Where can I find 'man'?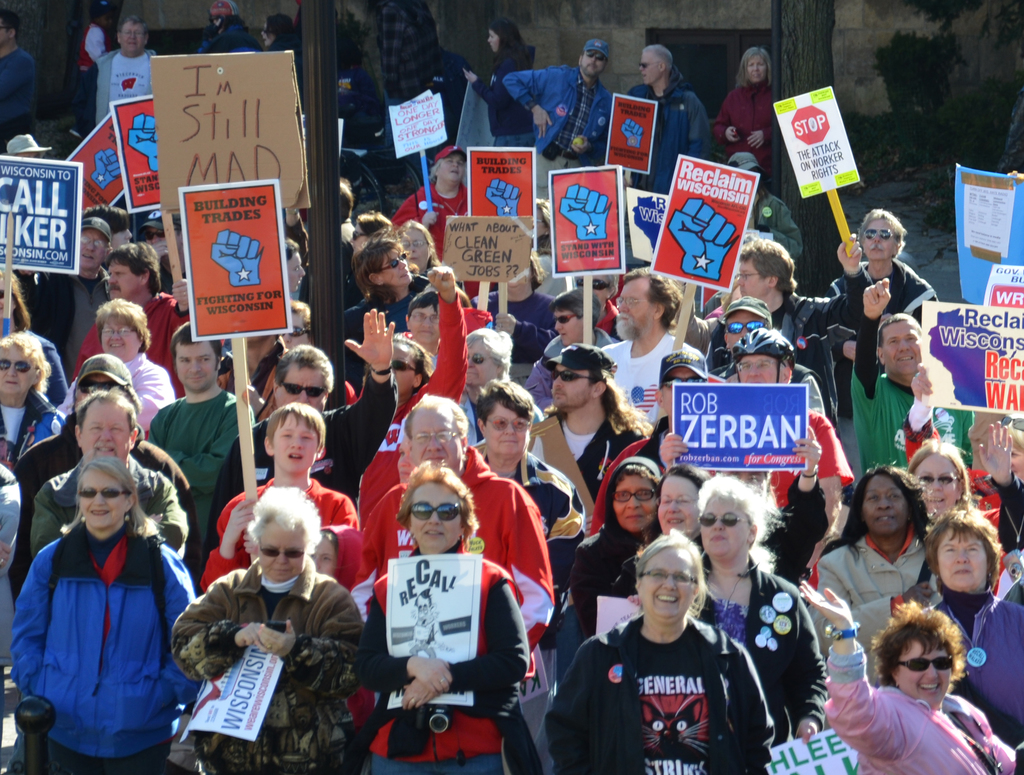
You can find it at bbox=(501, 286, 605, 403).
